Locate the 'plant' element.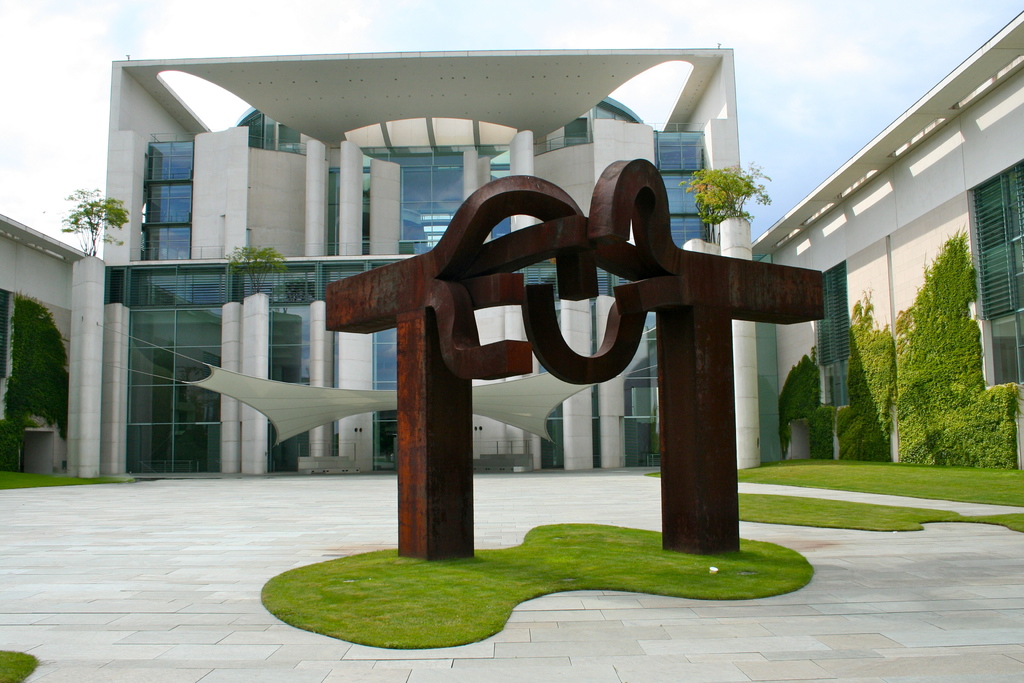
Element bbox: [x1=678, y1=160, x2=771, y2=223].
